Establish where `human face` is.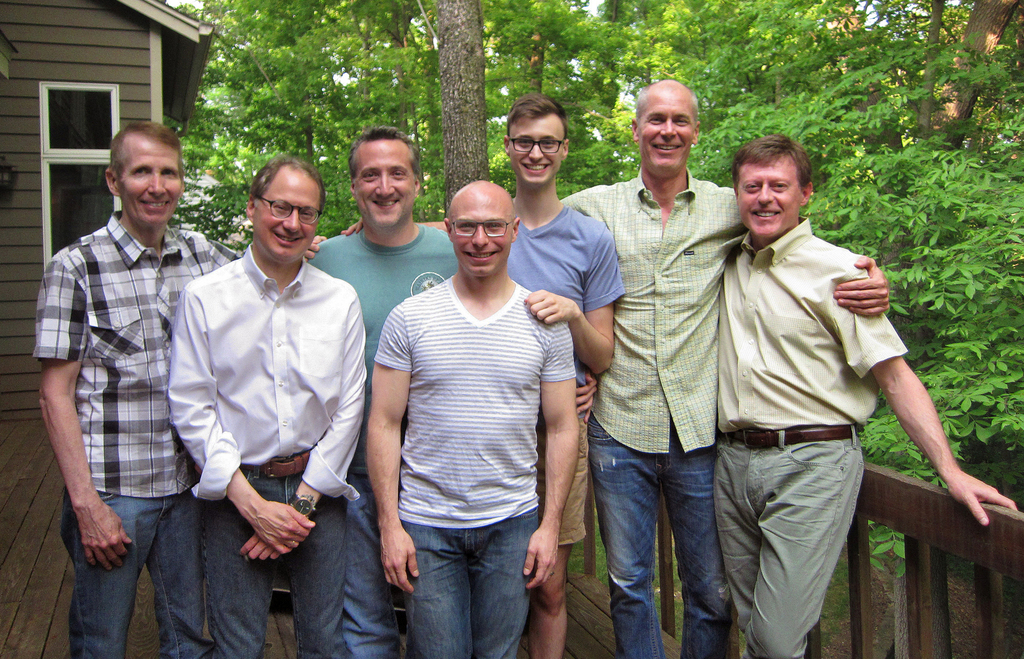
Established at select_region(260, 170, 317, 260).
